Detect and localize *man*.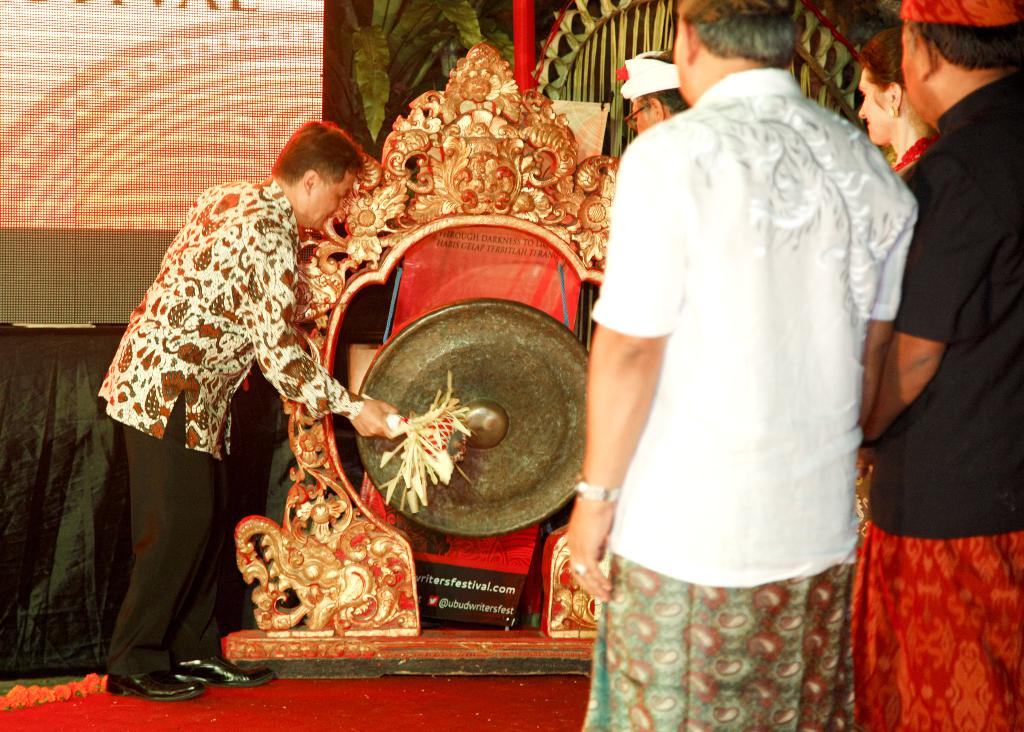
Localized at <bbox>621, 54, 688, 134</bbox>.
